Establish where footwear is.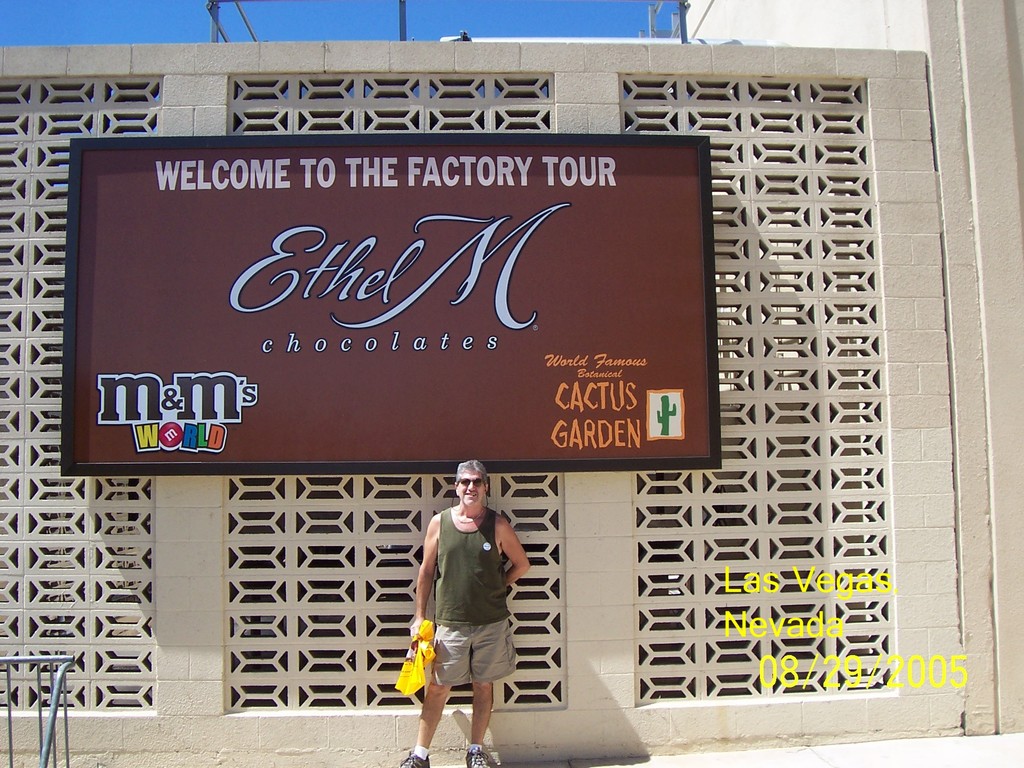
Established at {"left": 462, "top": 742, "right": 494, "bottom": 767}.
